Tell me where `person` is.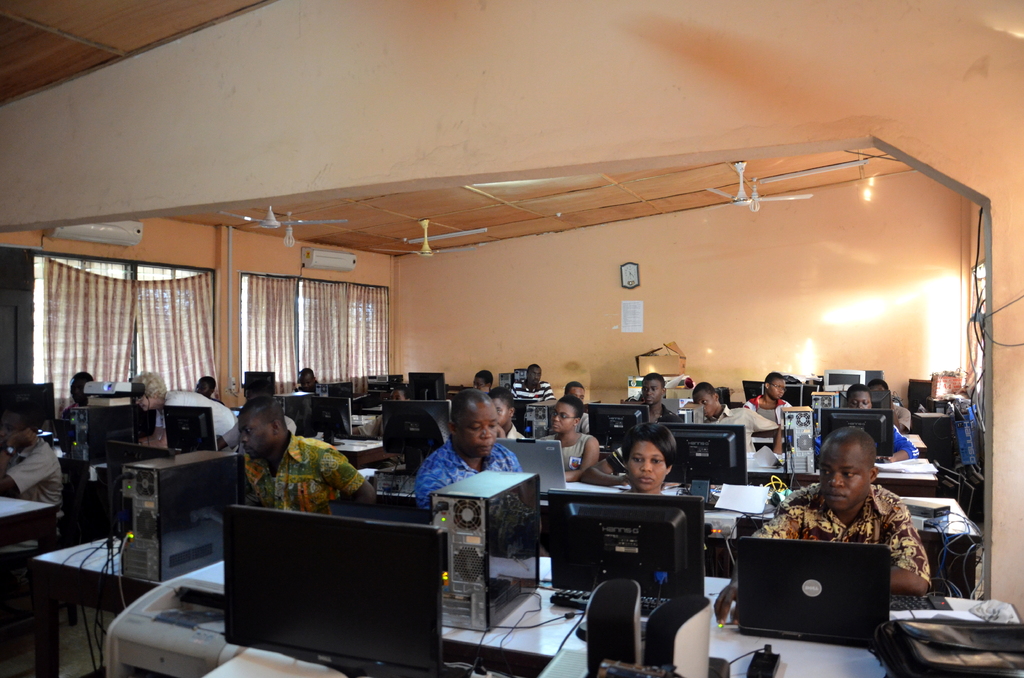
`person` is at Rect(641, 373, 689, 431).
